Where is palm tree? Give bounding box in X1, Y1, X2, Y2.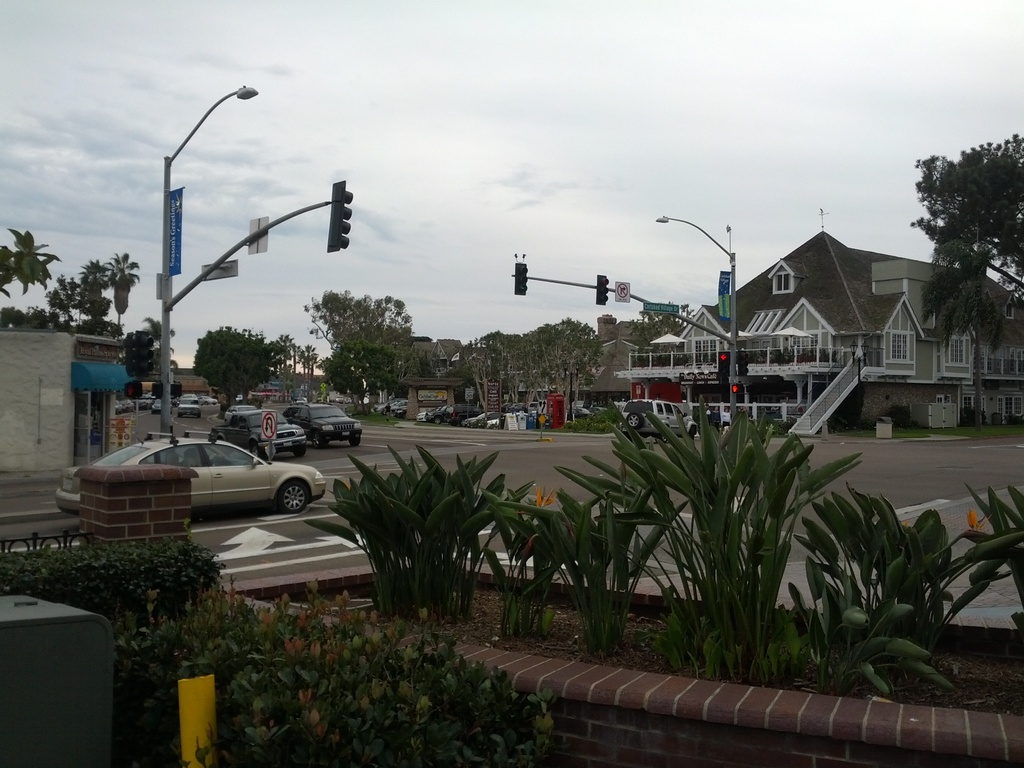
100, 252, 141, 328.
